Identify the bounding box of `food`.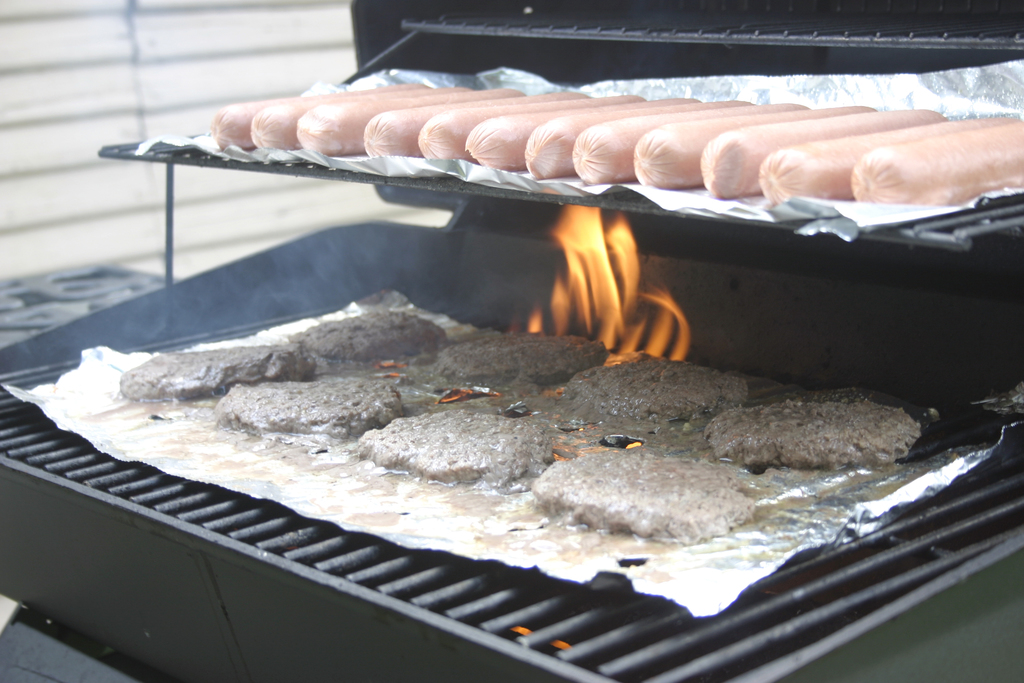
(707, 399, 916, 466).
